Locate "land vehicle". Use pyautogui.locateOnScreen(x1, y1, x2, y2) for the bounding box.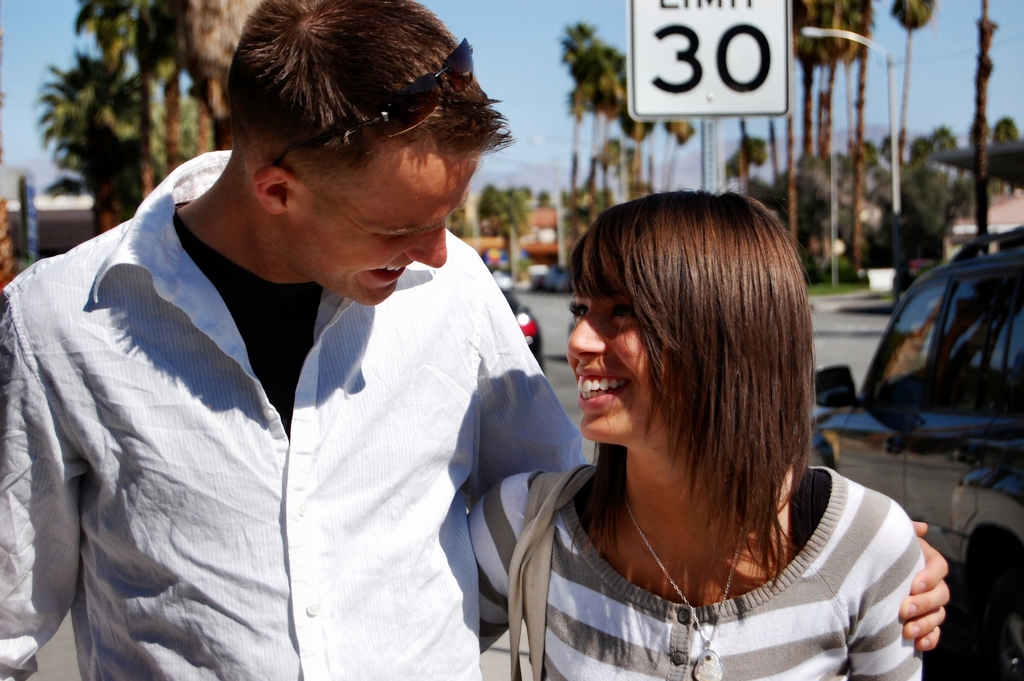
pyautogui.locateOnScreen(804, 221, 1023, 680).
